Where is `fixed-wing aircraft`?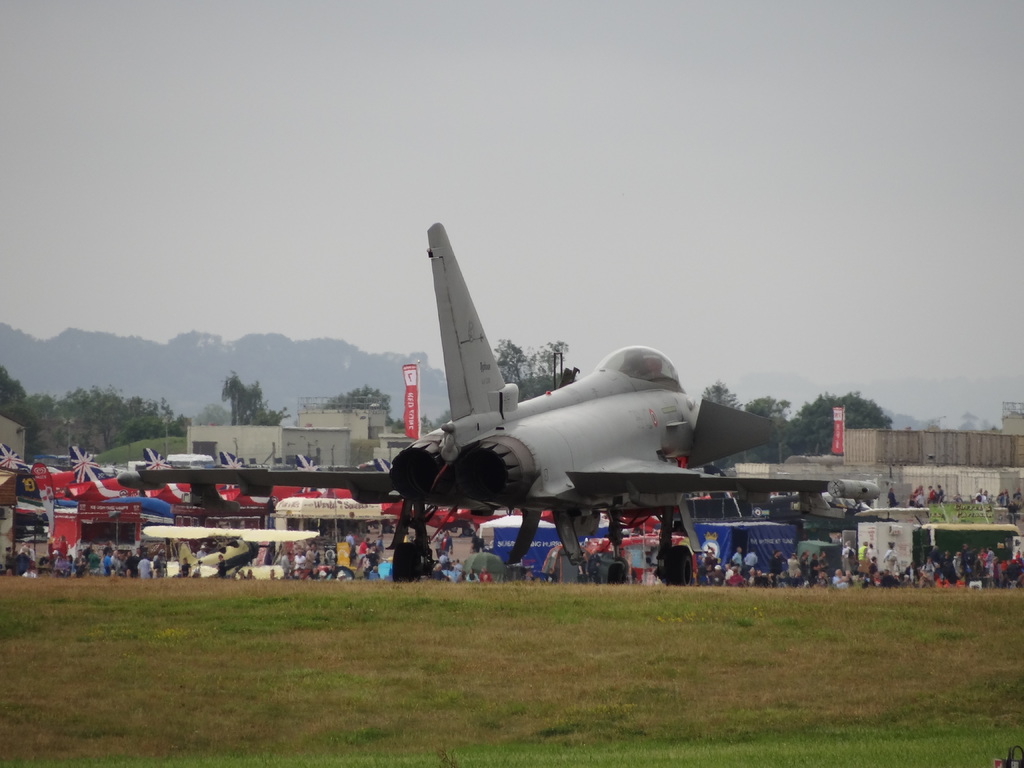
l=145, t=524, r=321, b=579.
